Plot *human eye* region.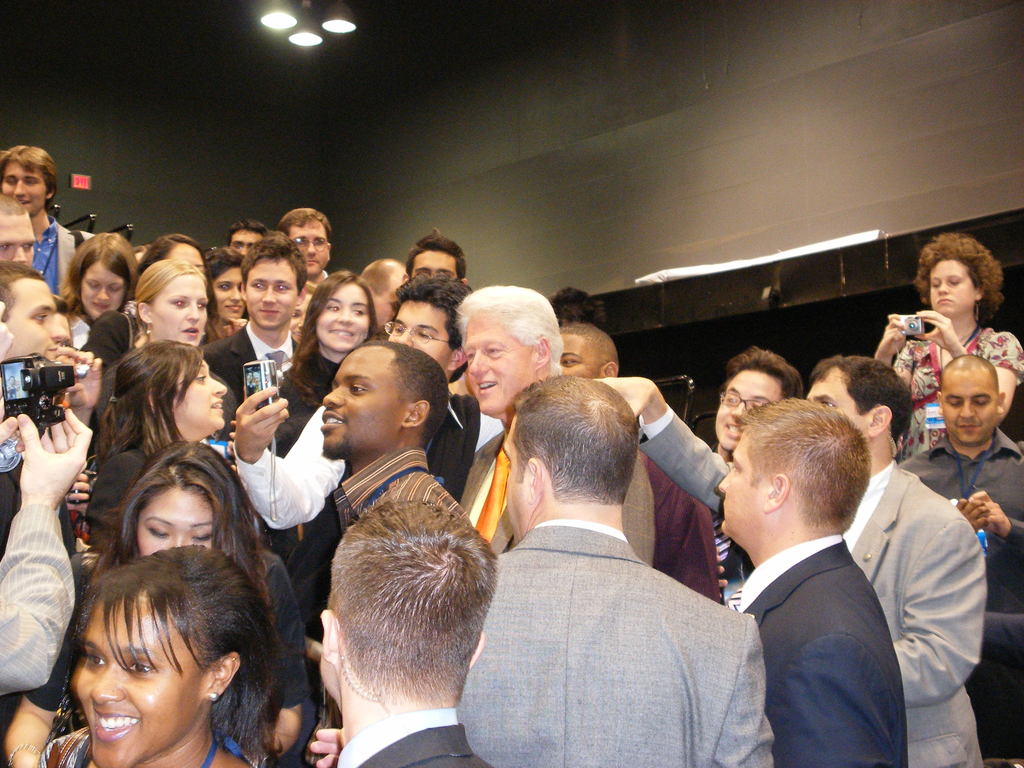
Plotted at Rect(734, 463, 742, 475).
